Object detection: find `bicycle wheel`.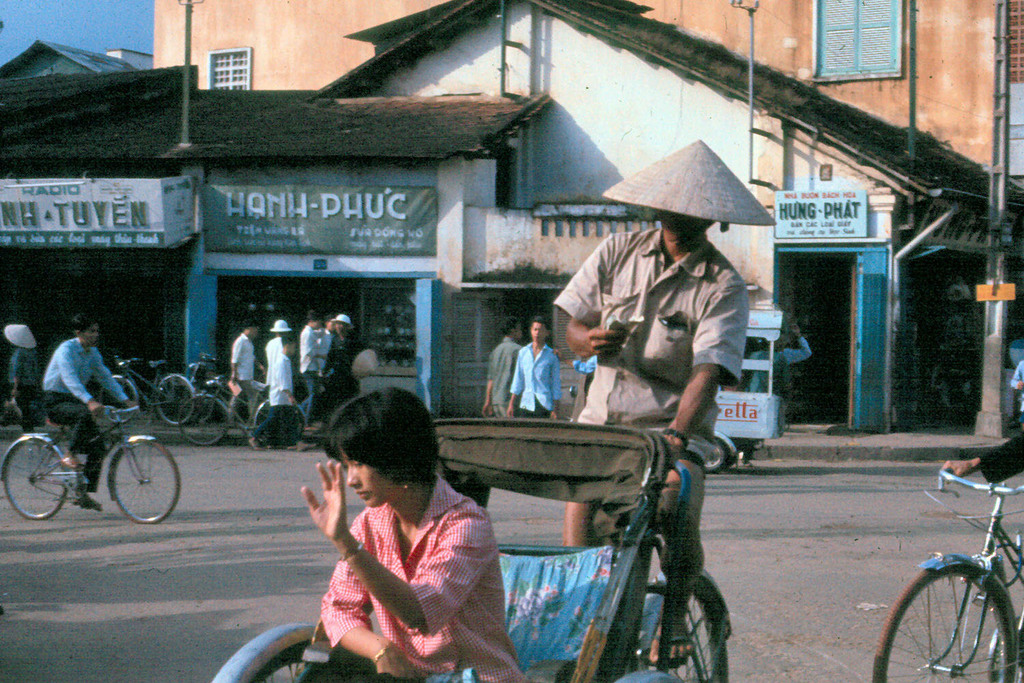
detection(642, 579, 736, 682).
